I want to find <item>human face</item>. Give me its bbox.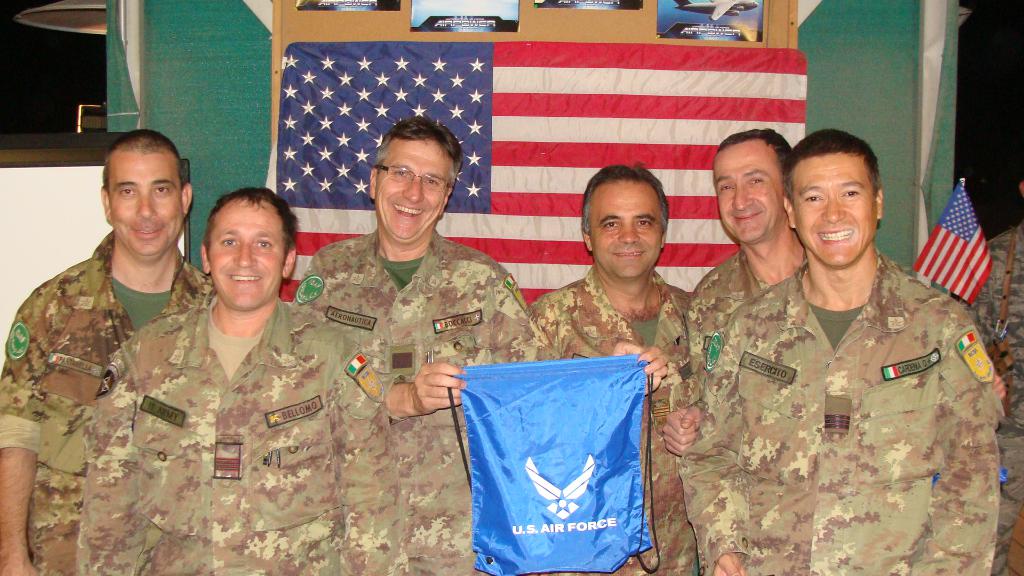
{"left": 376, "top": 140, "right": 454, "bottom": 246}.
